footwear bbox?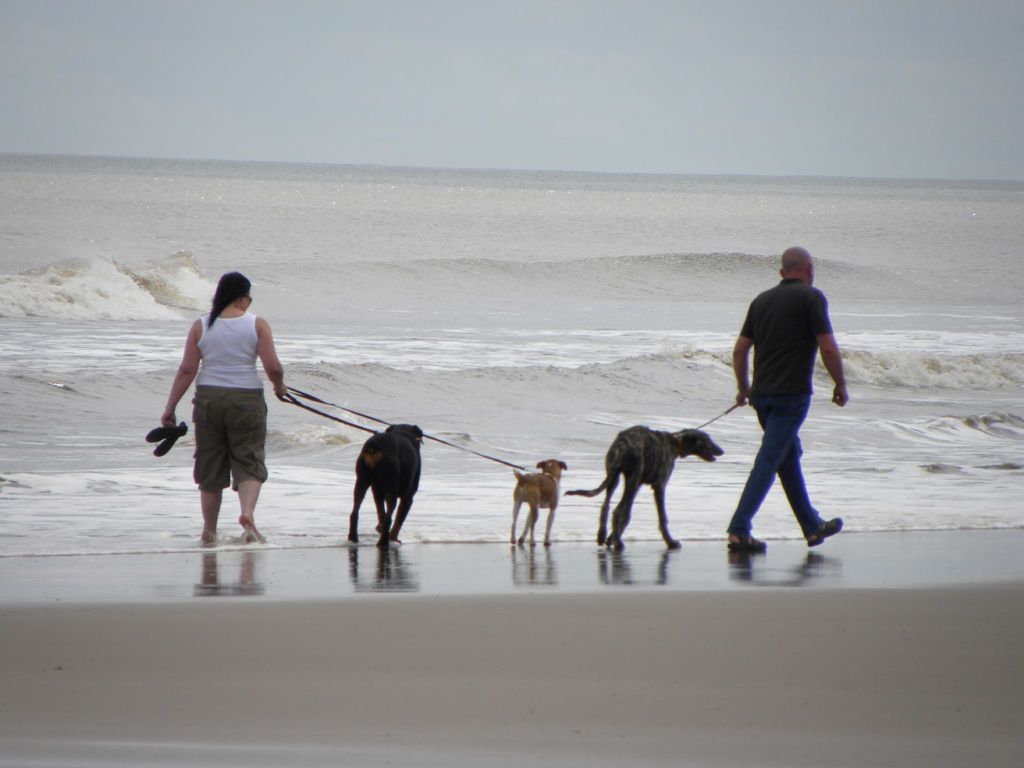
733:533:769:550
